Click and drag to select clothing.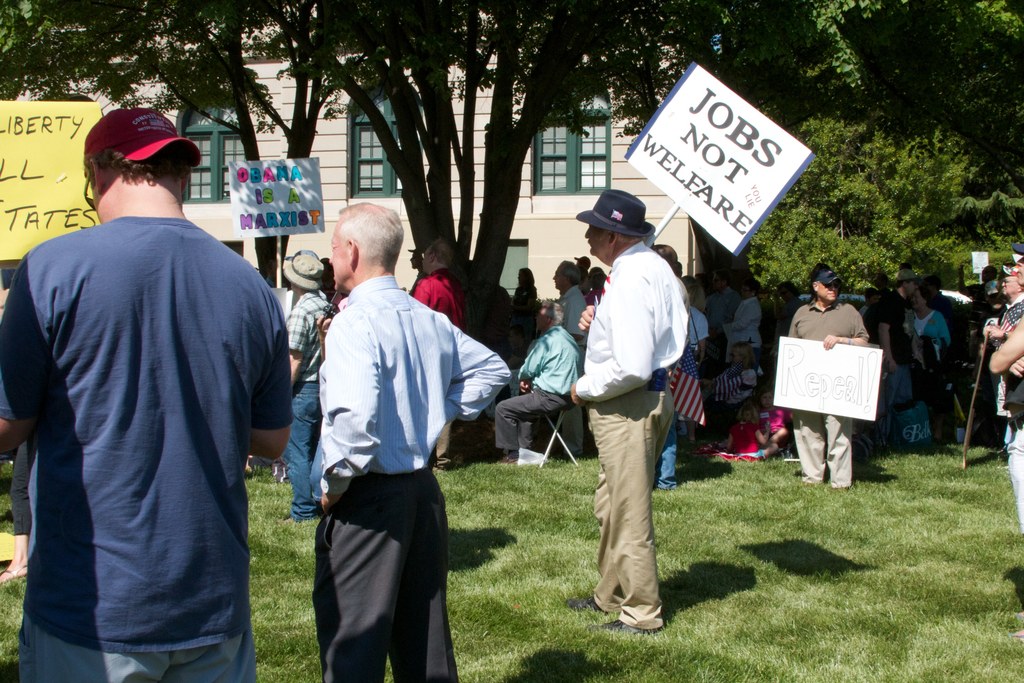
Selection: (left=304, top=263, right=510, bottom=682).
